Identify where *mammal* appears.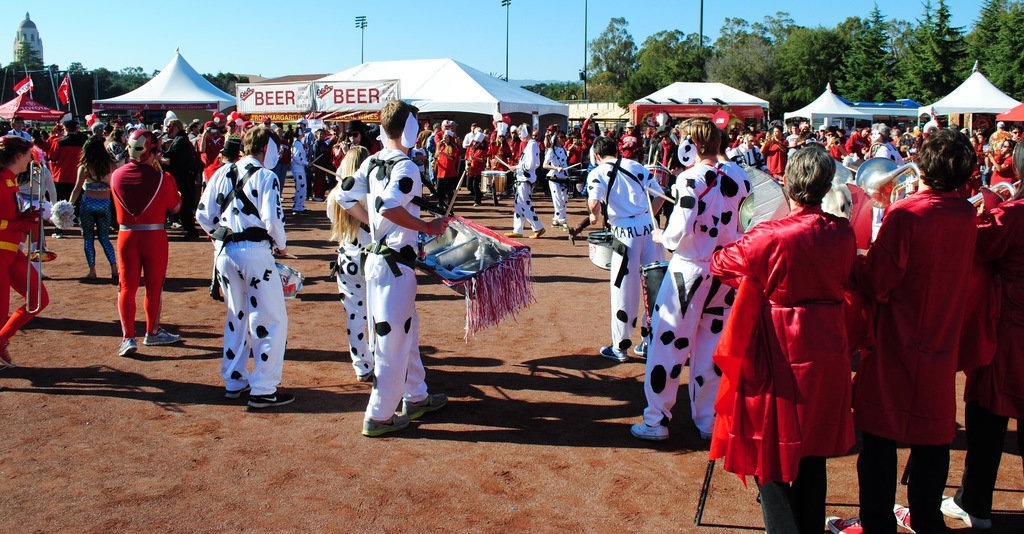
Appears at 160, 116, 200, 242.
